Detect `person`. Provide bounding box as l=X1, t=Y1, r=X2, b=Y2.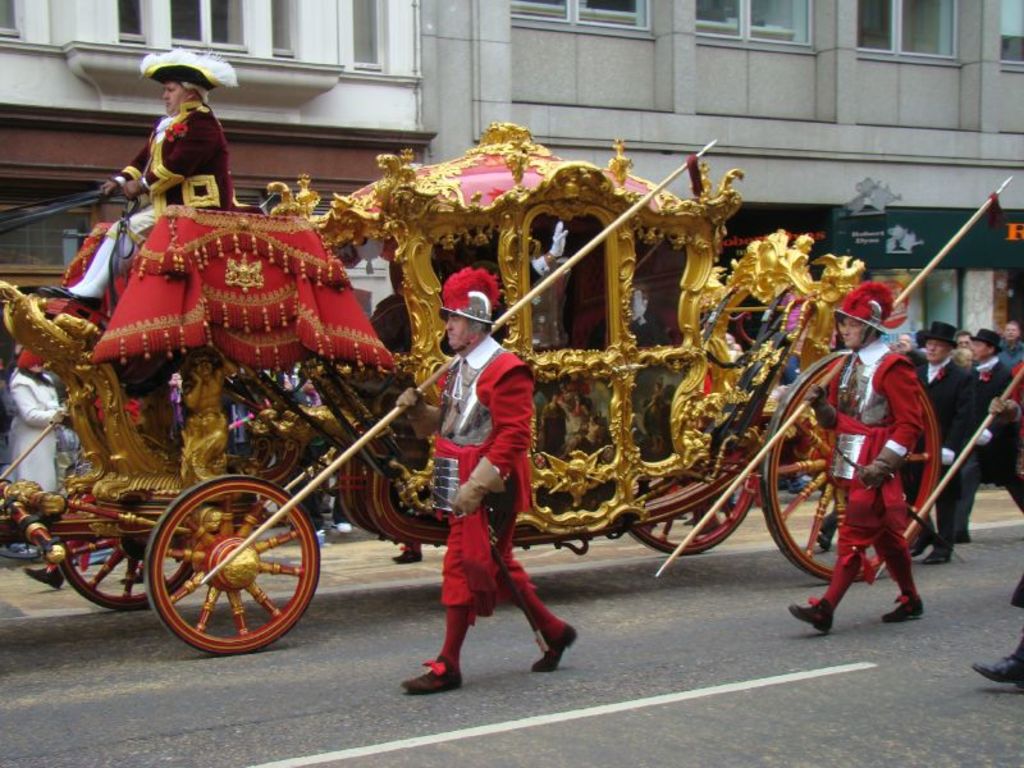
l=394, t=260, r=580, b=698.
